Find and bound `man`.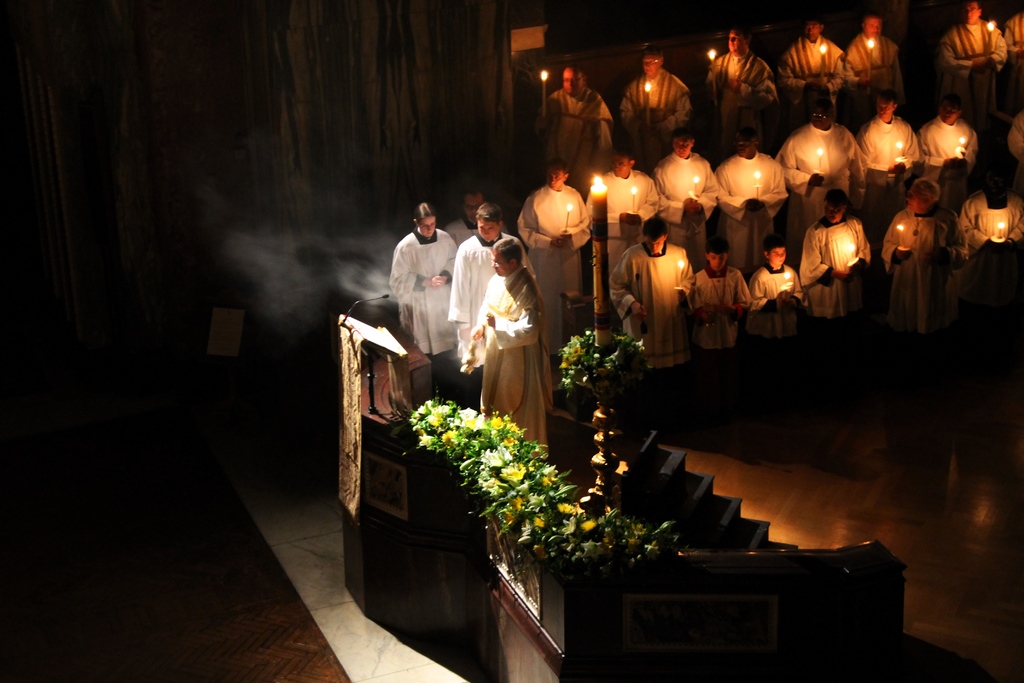
Bound: crop(541, 66, 621, 185).
